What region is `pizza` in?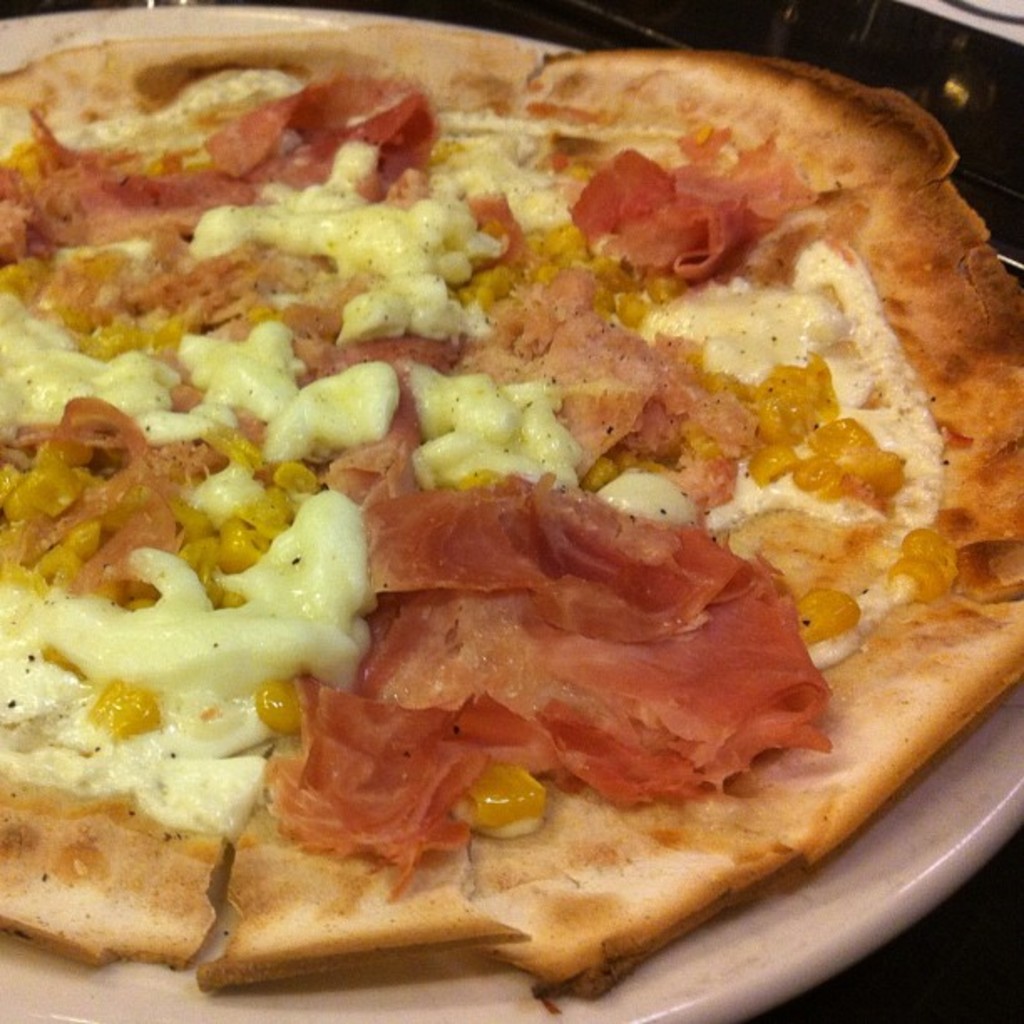
bbox=(0, 18, 1022, 967).
